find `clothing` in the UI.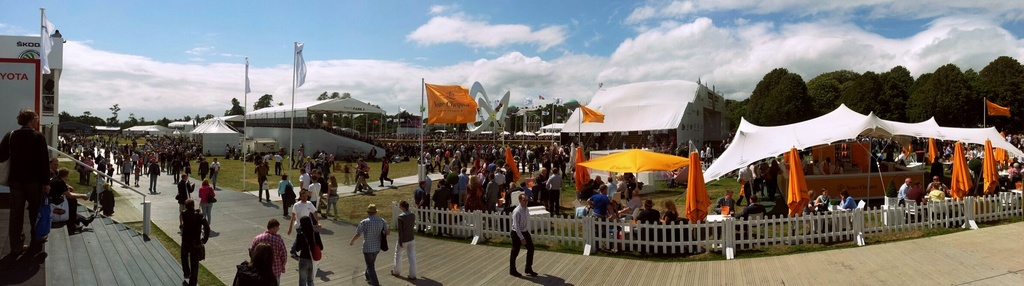
UI element at crop(741, 205, 769, 221).
